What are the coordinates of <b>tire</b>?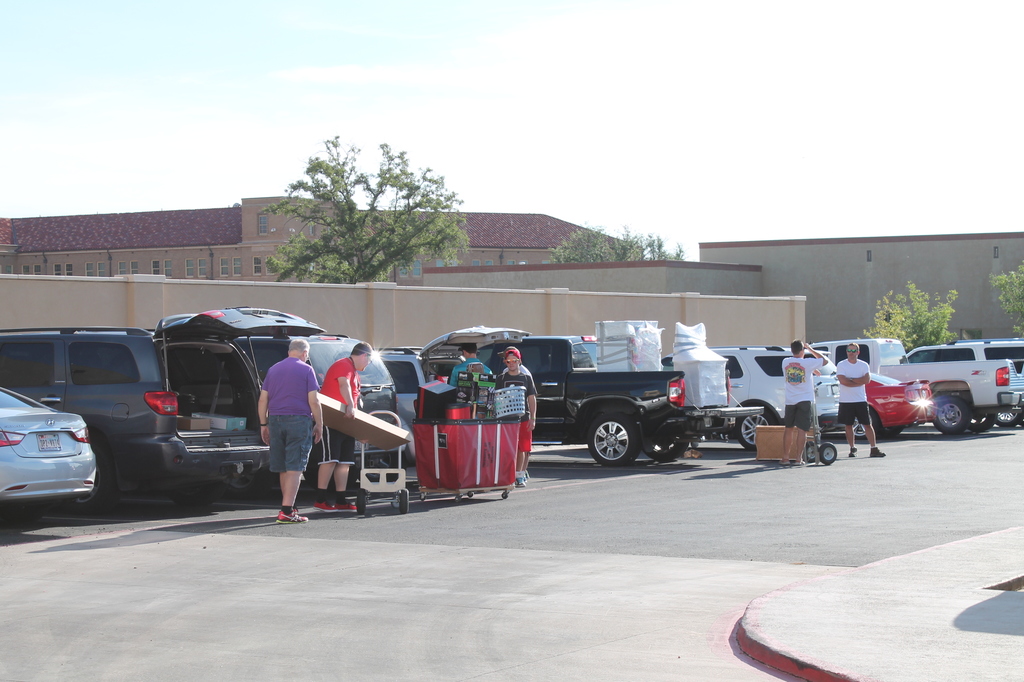
l=802, t=444, r=820, b=462.
